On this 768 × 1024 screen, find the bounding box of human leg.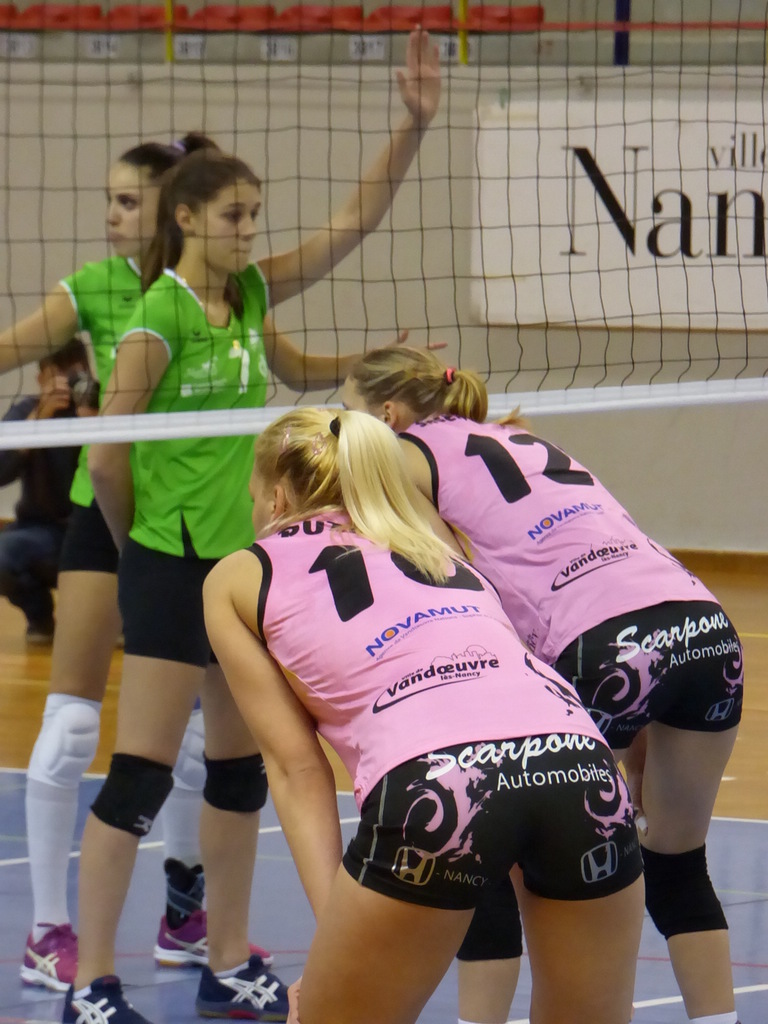
Bounding box: box(147, 660, 282, 960).
